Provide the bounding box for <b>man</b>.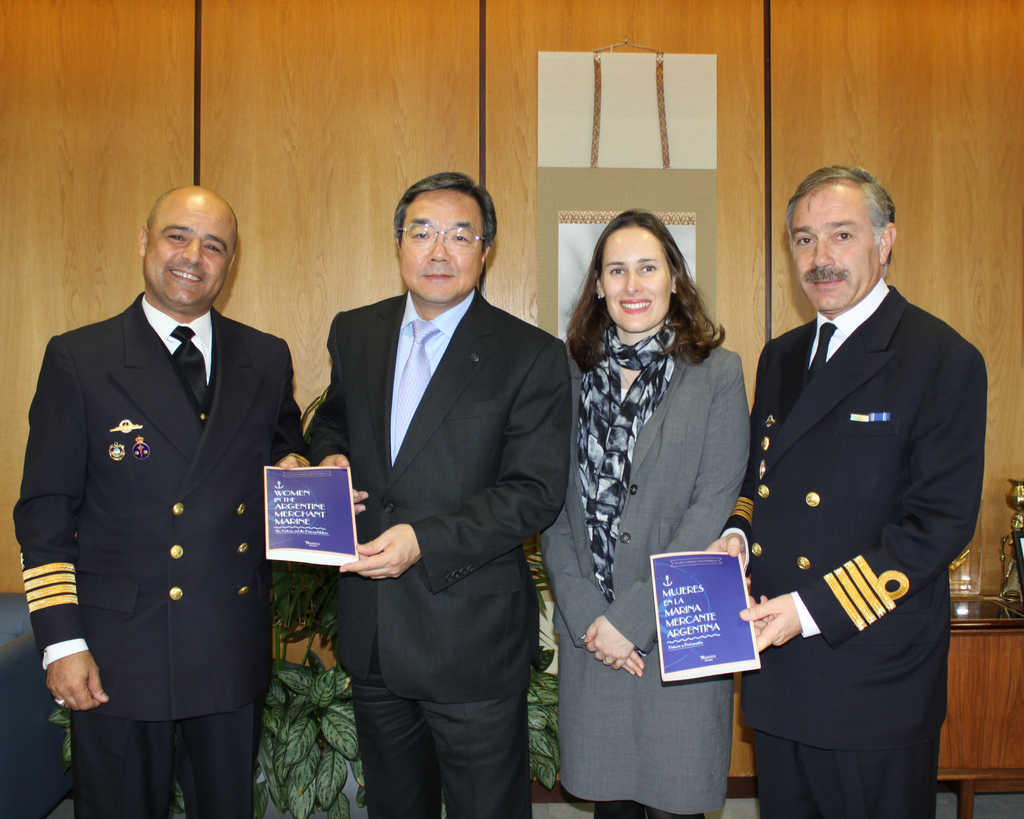
region(308, 171, 570, 818).
